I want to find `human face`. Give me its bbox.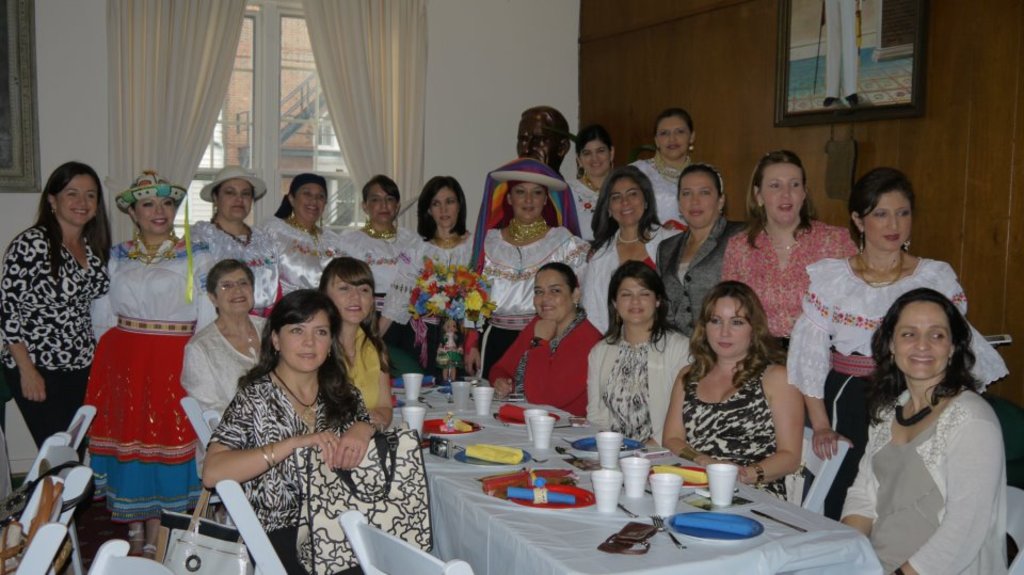
[217,265,254,312].
